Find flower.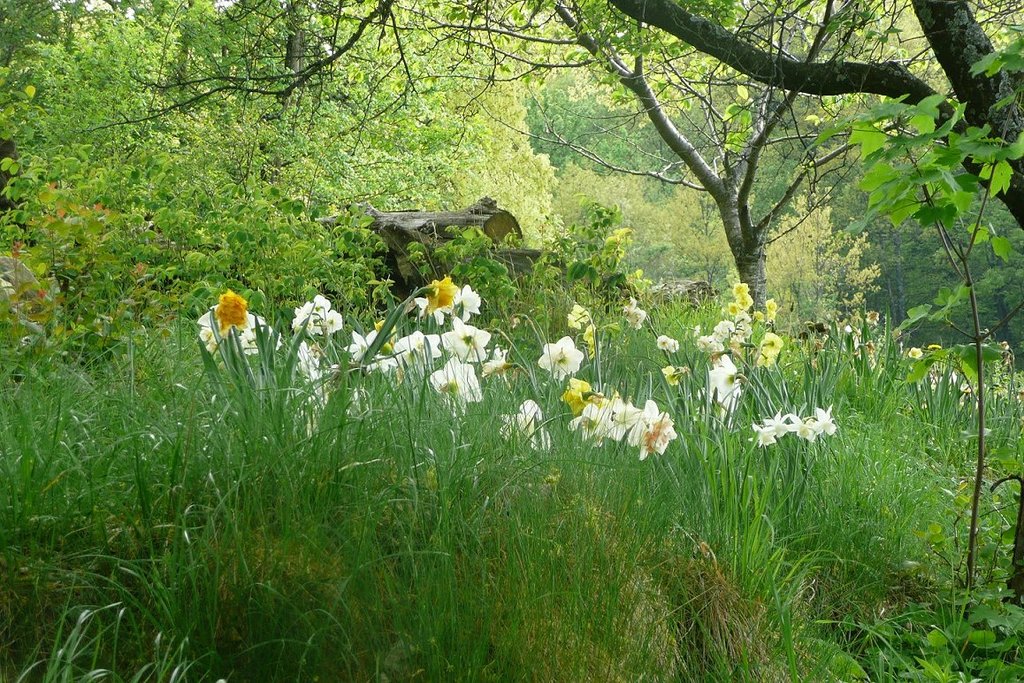
<region>745, 420, 776, 447</region>.
